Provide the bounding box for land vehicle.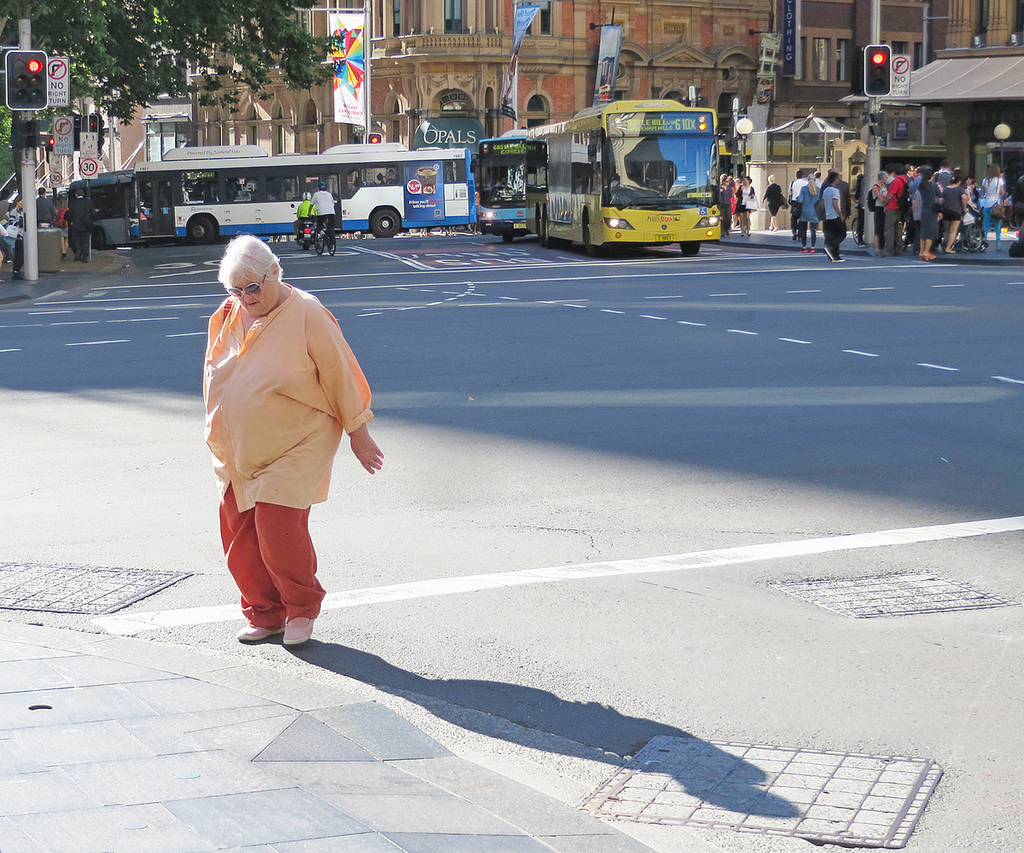
BBox(466, 125, 527, 244).
